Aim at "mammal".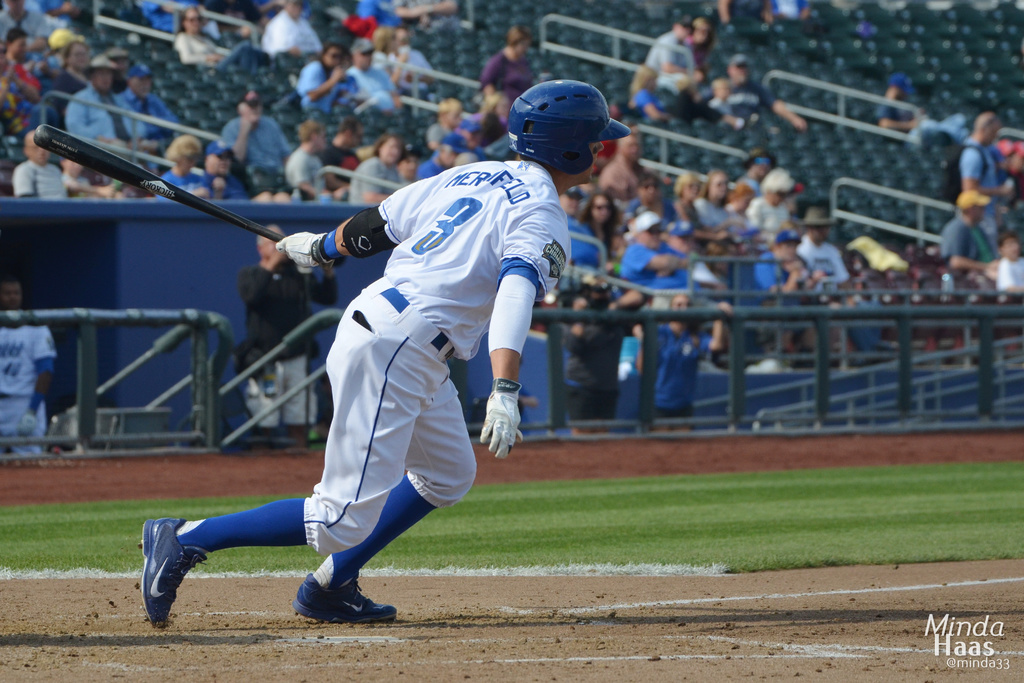
Aimed at BBox(392, 0, 458, 36).
